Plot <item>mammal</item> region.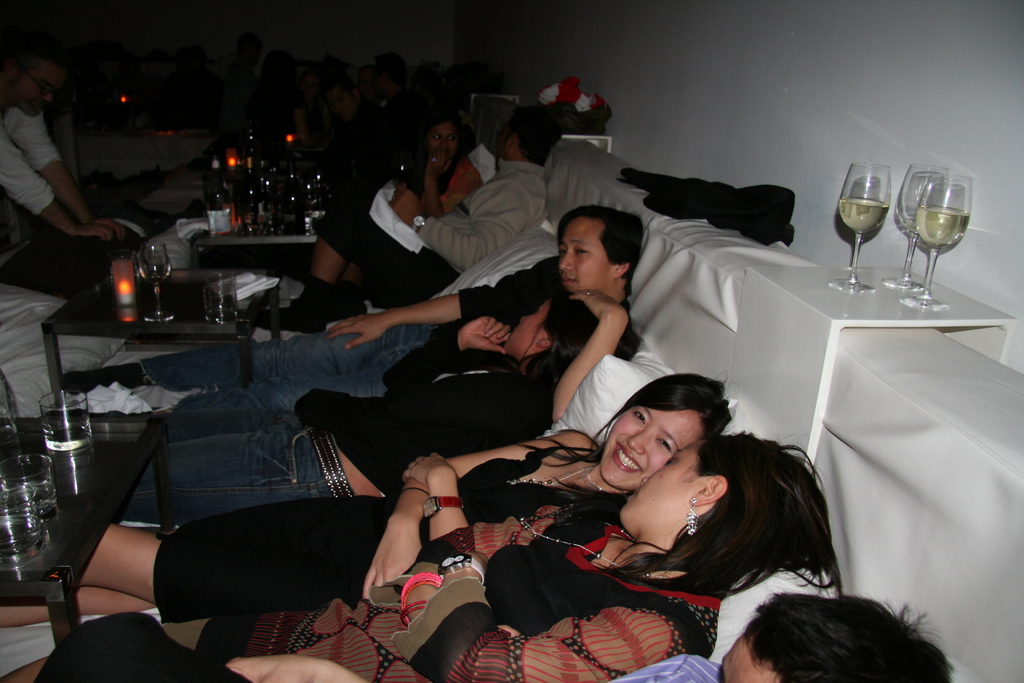
Plotted at detection(105, 286, 645, 534).
